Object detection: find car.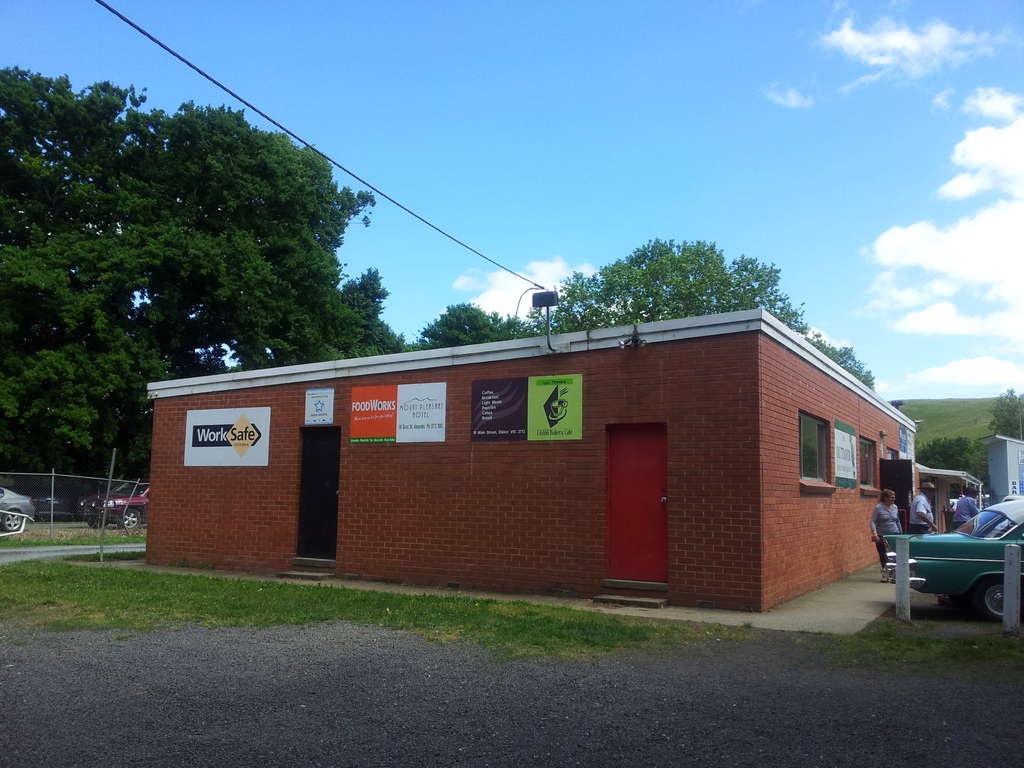
region(81, 474, 147, 529).
